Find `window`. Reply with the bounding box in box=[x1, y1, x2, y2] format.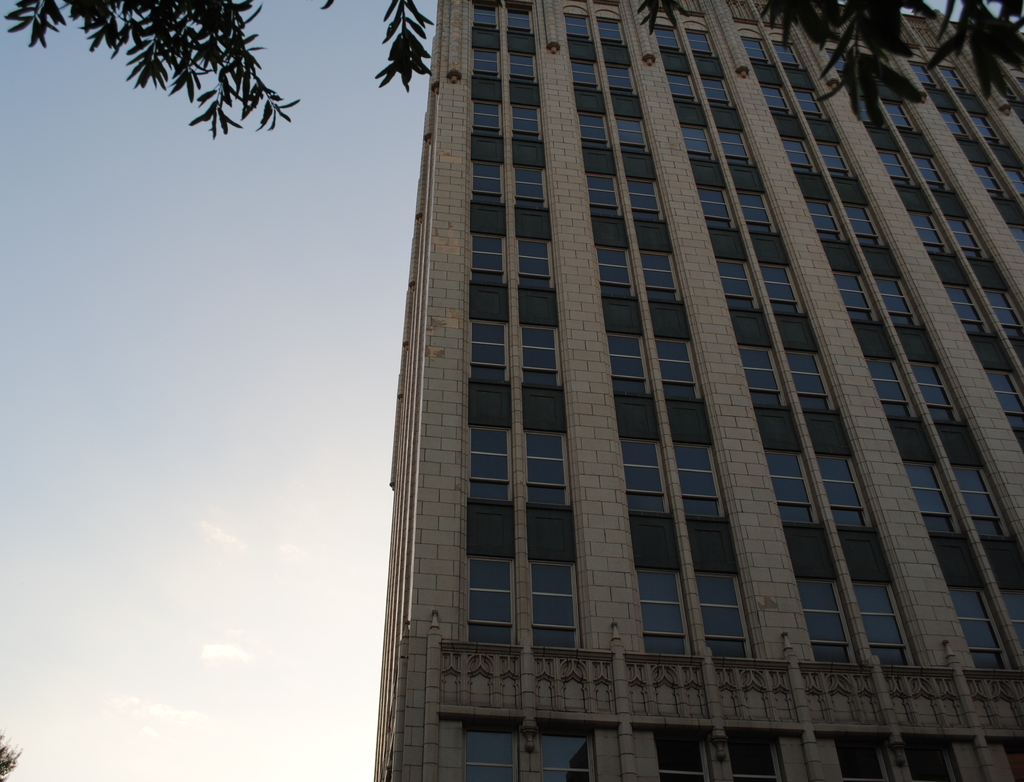
box=[781, 136, 815, 171].
